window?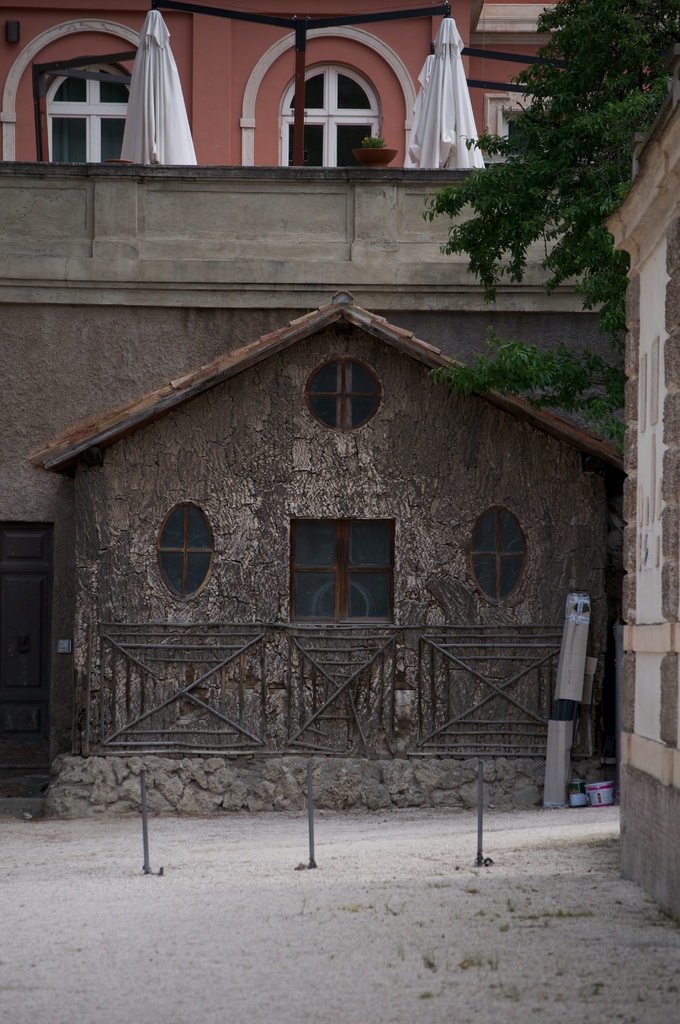
locate(270, 51, 392, 161)
